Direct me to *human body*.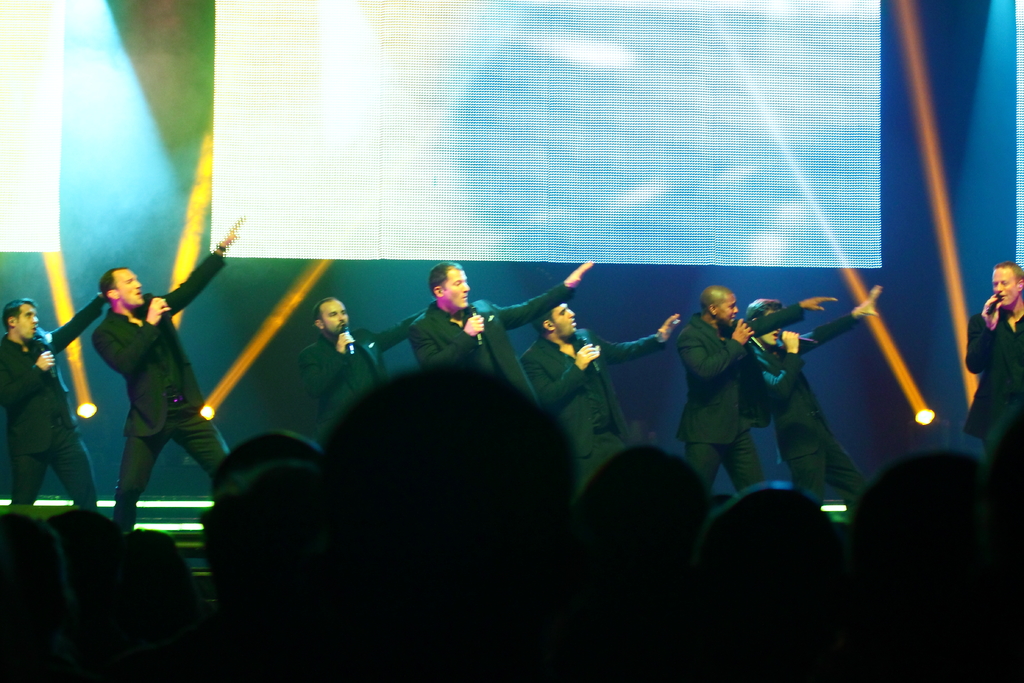
Direction: <box>404,257,593,407</box>.
